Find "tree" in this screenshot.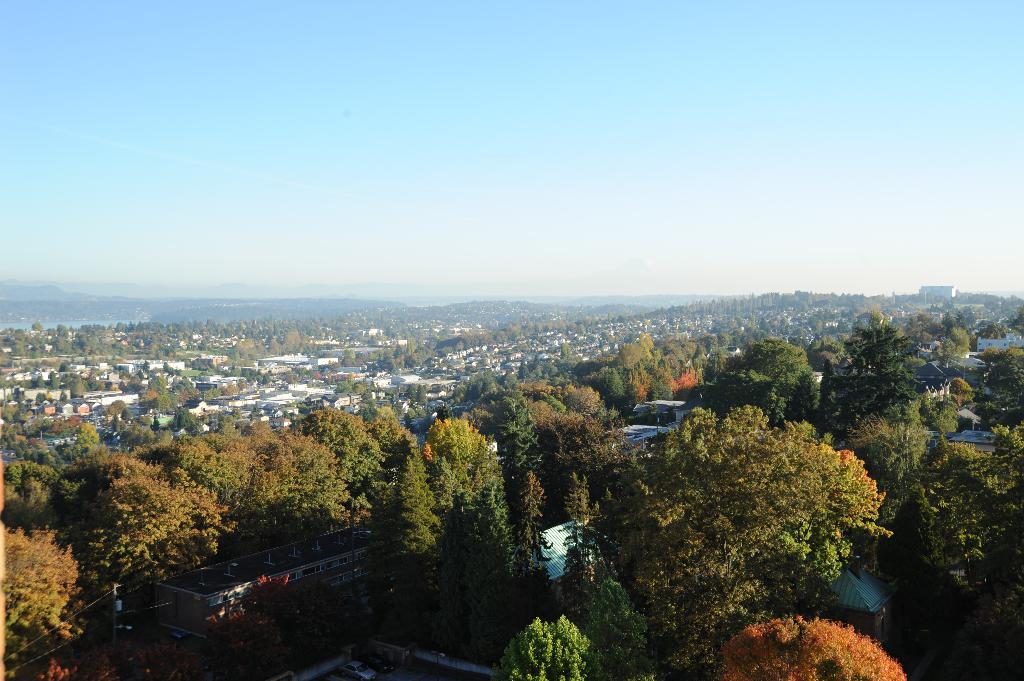
The bounding box for "tree" is {"left": 943, "top": 328, "right": 979, "bottom": 356}.
